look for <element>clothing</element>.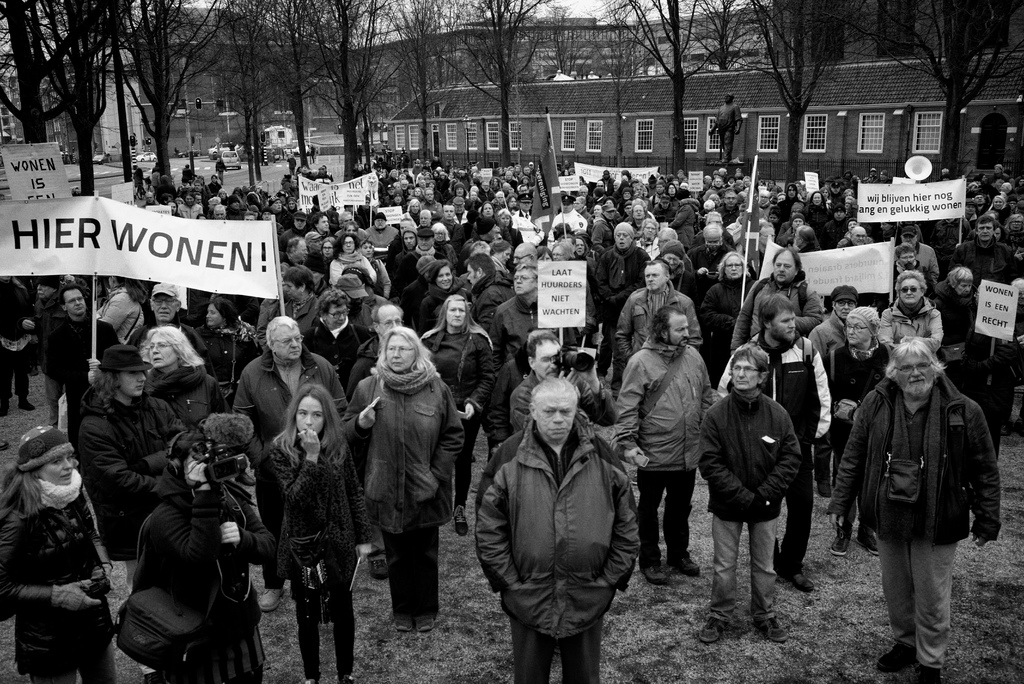
Found: 177:325:211:366.
